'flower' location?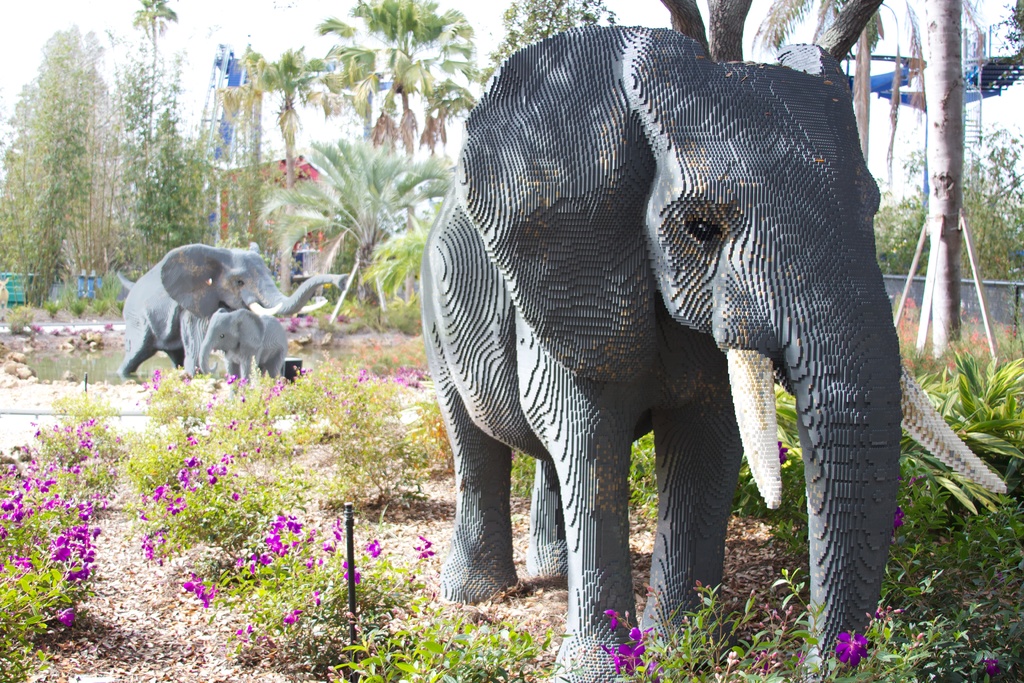
bbox(346, 557, 364, 585)
